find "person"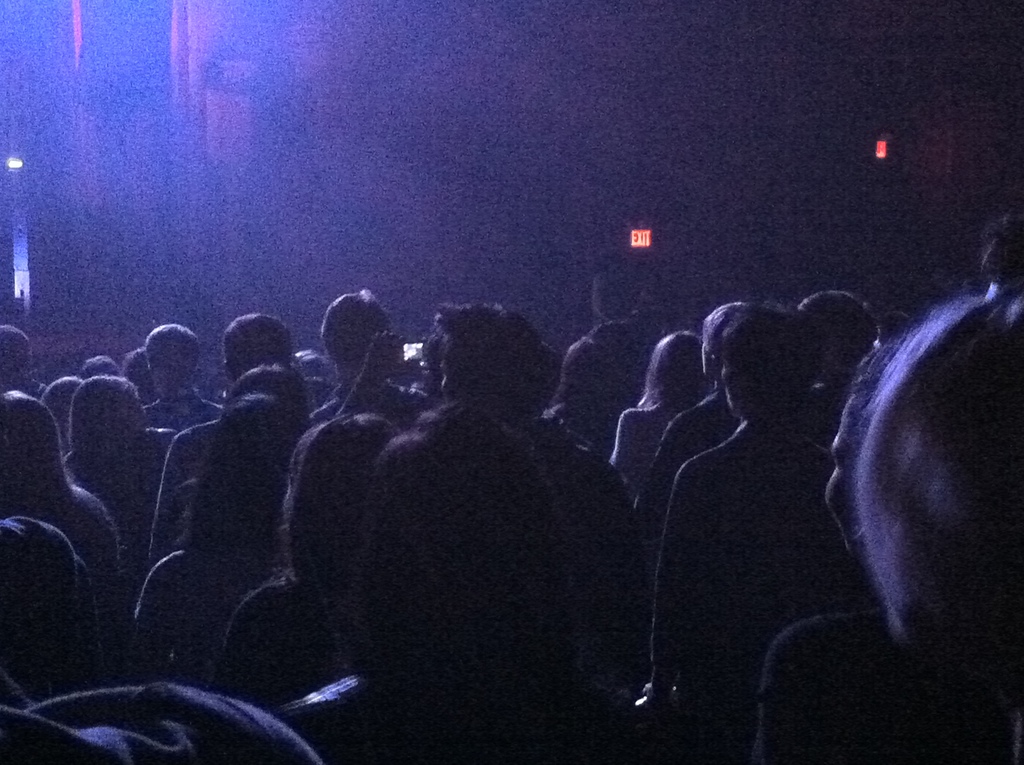
{"left": 638, "top": 300, "right": 740, "bottom": 589}
